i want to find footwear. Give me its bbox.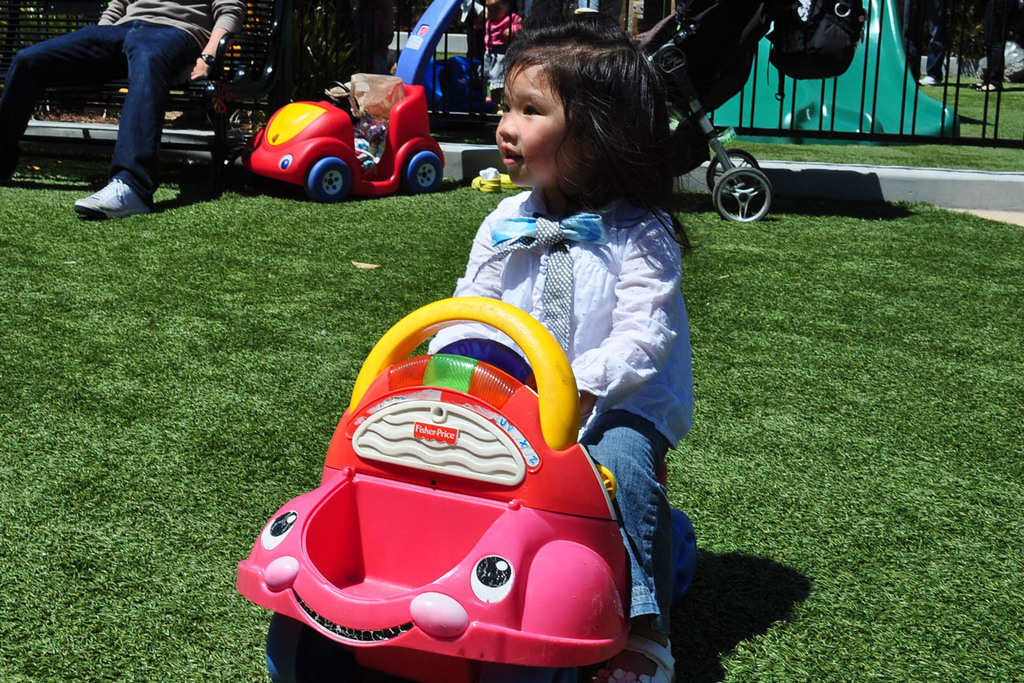
box(597, 642, 684, 682).
